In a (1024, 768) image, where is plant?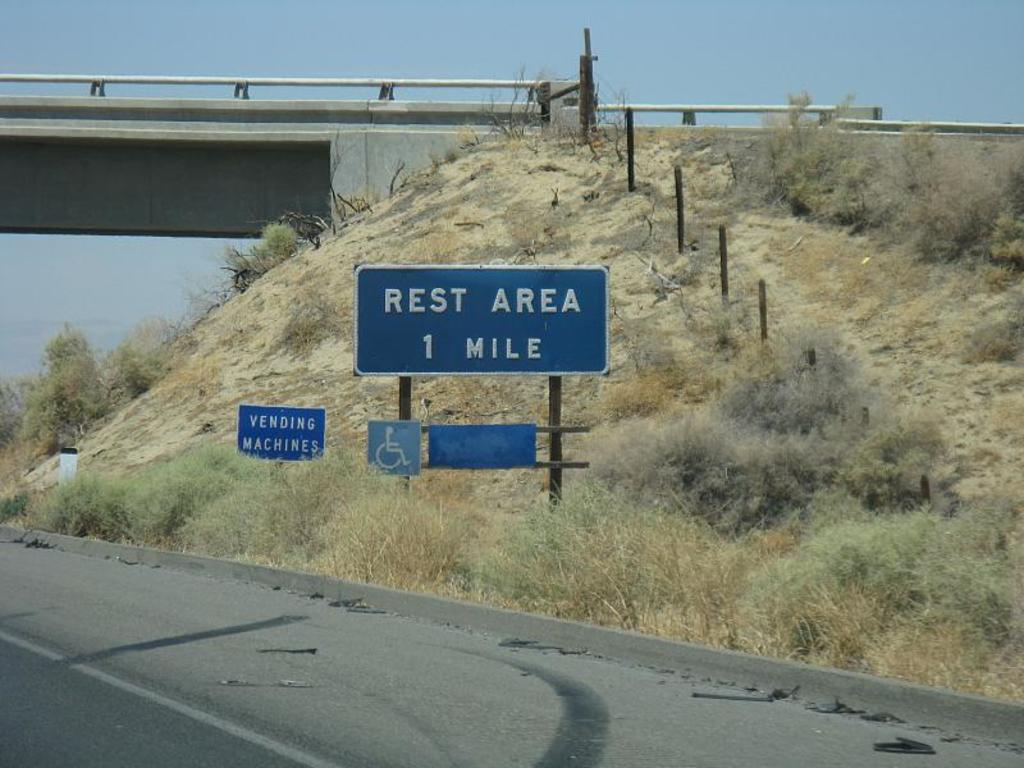
locate(259, 214, 302, 259).
